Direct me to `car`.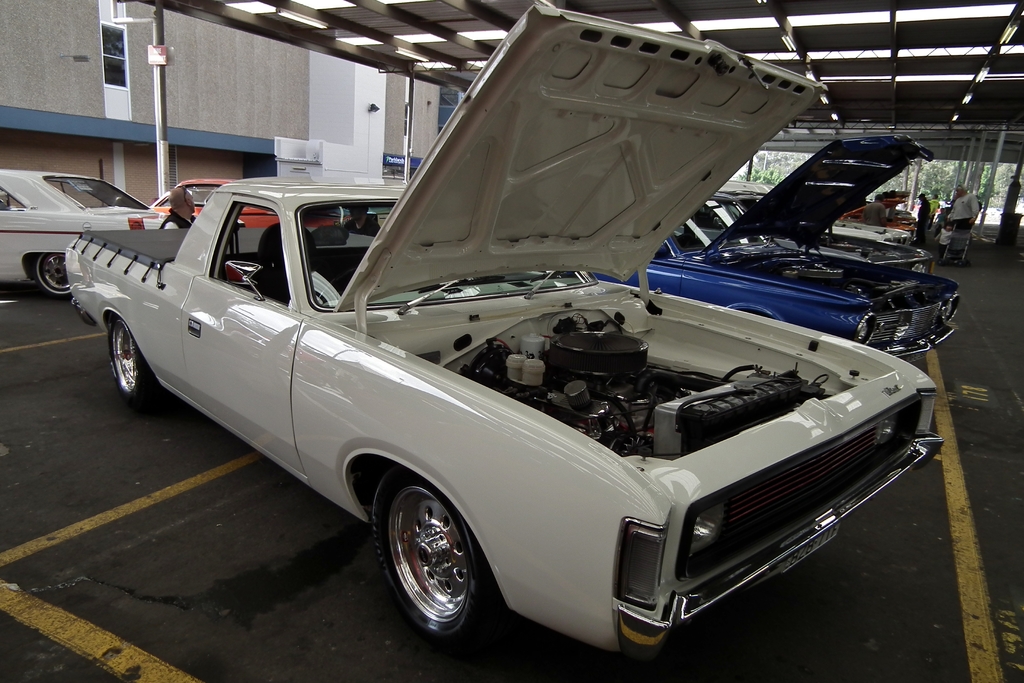
Direction: (left=0, top=165, right=185, bottom=299).
